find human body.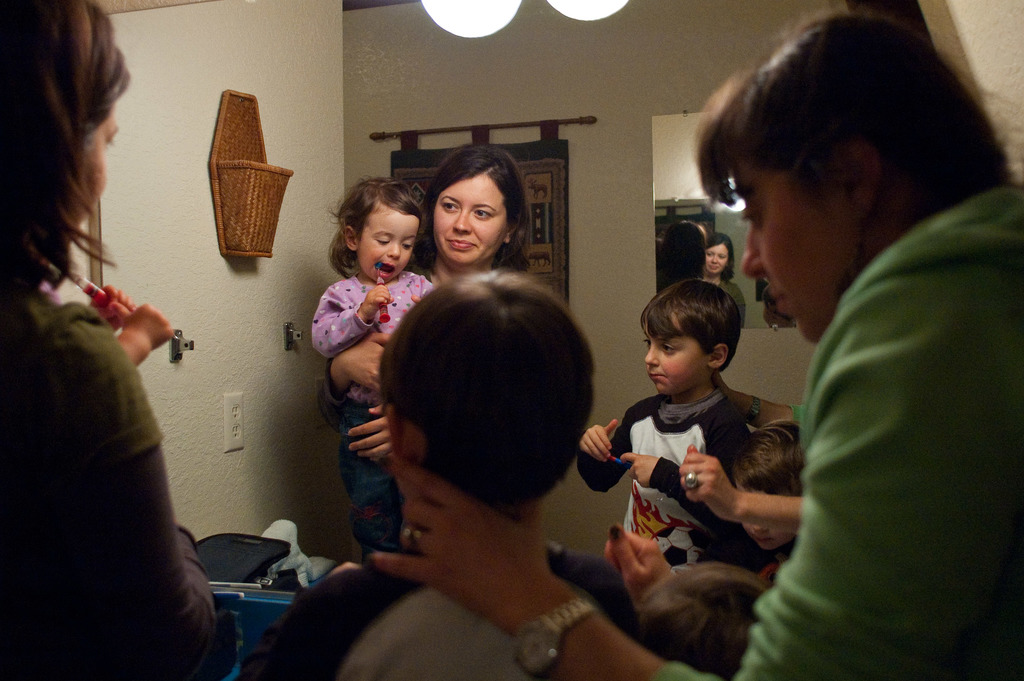
[left=308, top=266, right=433, bottom=567].
